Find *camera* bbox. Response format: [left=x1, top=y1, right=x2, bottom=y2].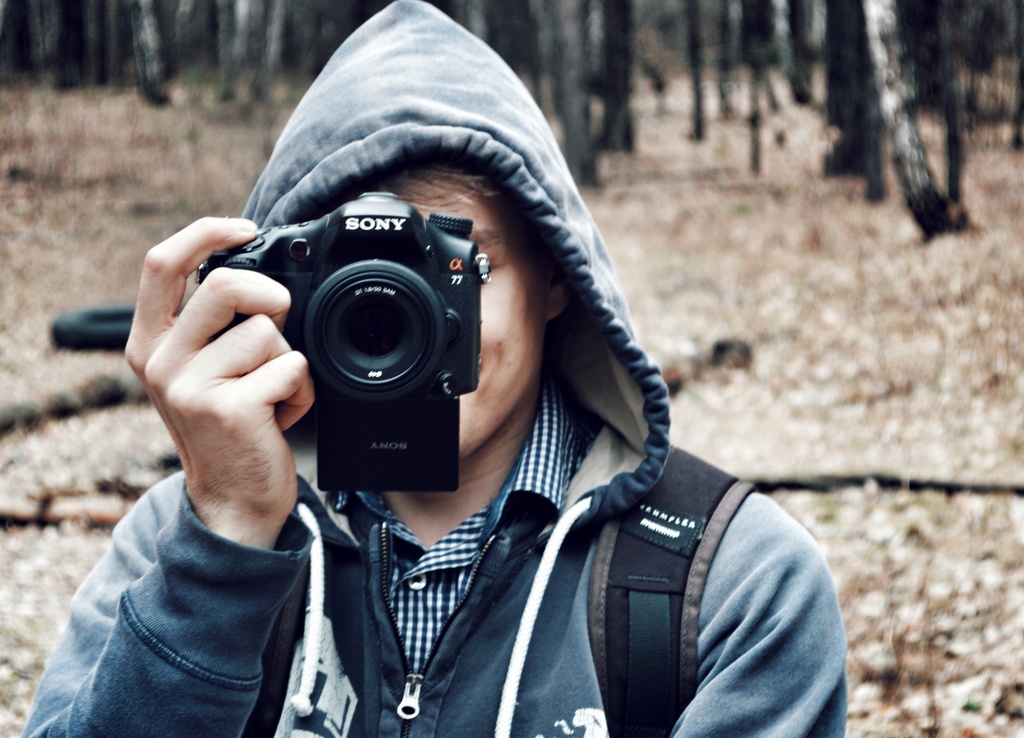
[left=212, top=192, right=502, bottom=472].
